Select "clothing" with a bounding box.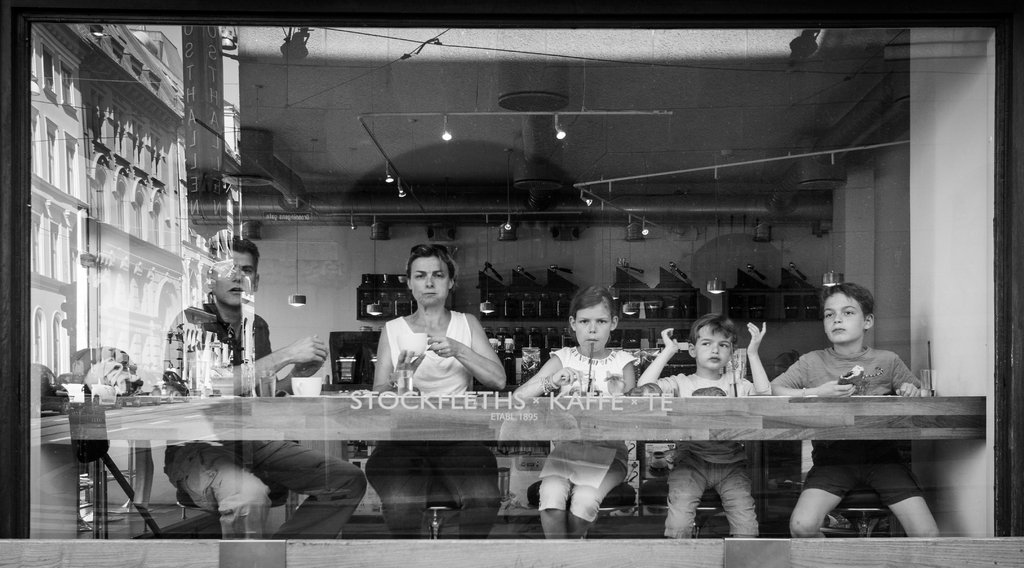
bbox=(769, 342, 924, 507).
